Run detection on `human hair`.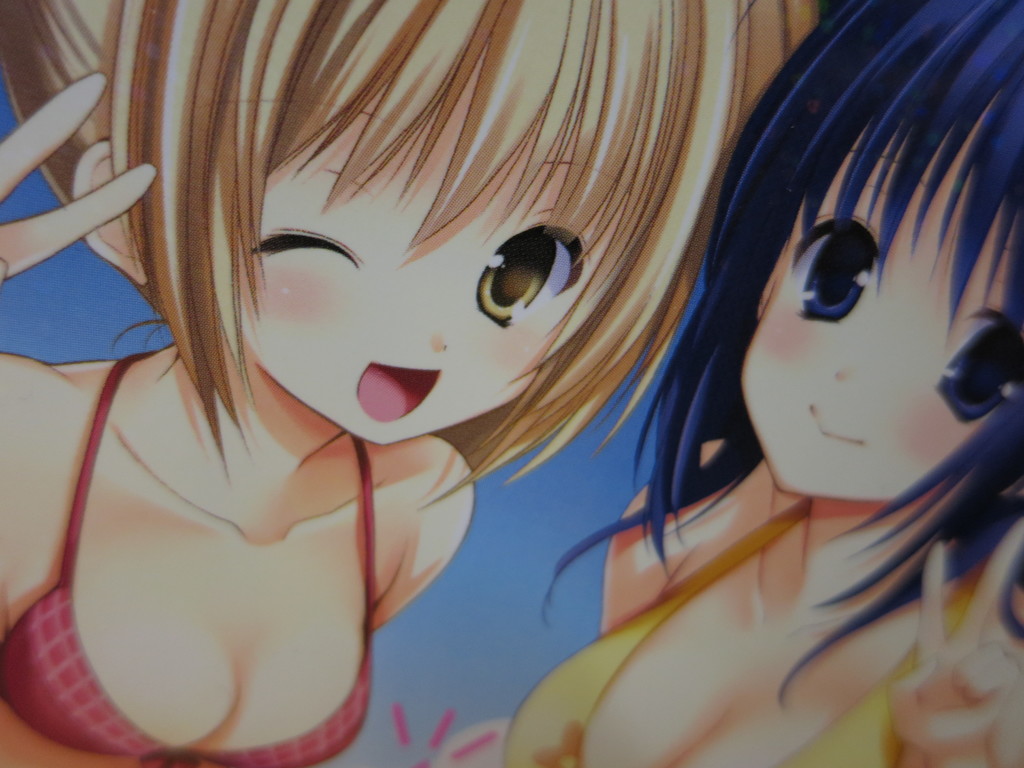
Result: region(134, 9, 780, 456).
